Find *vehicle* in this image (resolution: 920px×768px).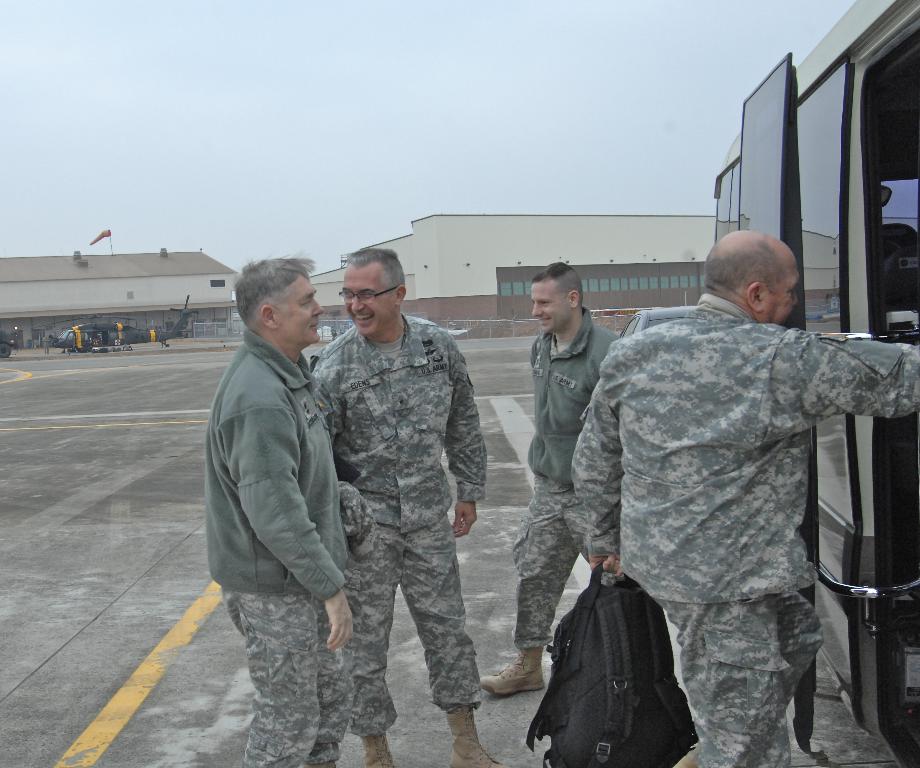
detection(35, 297, 202, 347).
